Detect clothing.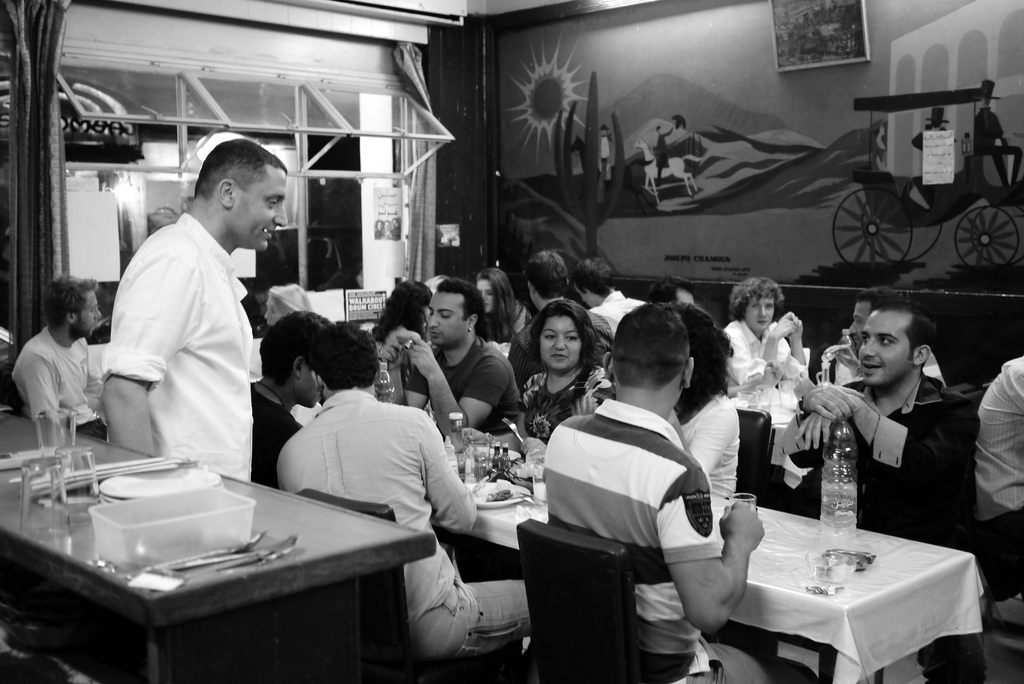
Detected at 826:338:945:385.
